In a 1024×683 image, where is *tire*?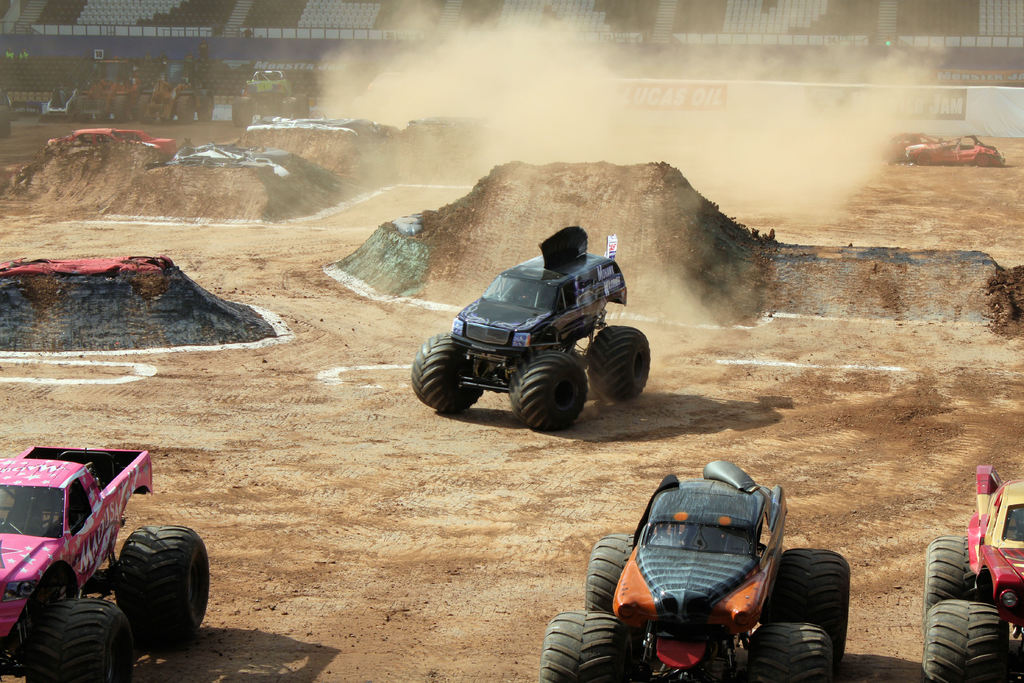
locate(240, 95, 254, 117).
